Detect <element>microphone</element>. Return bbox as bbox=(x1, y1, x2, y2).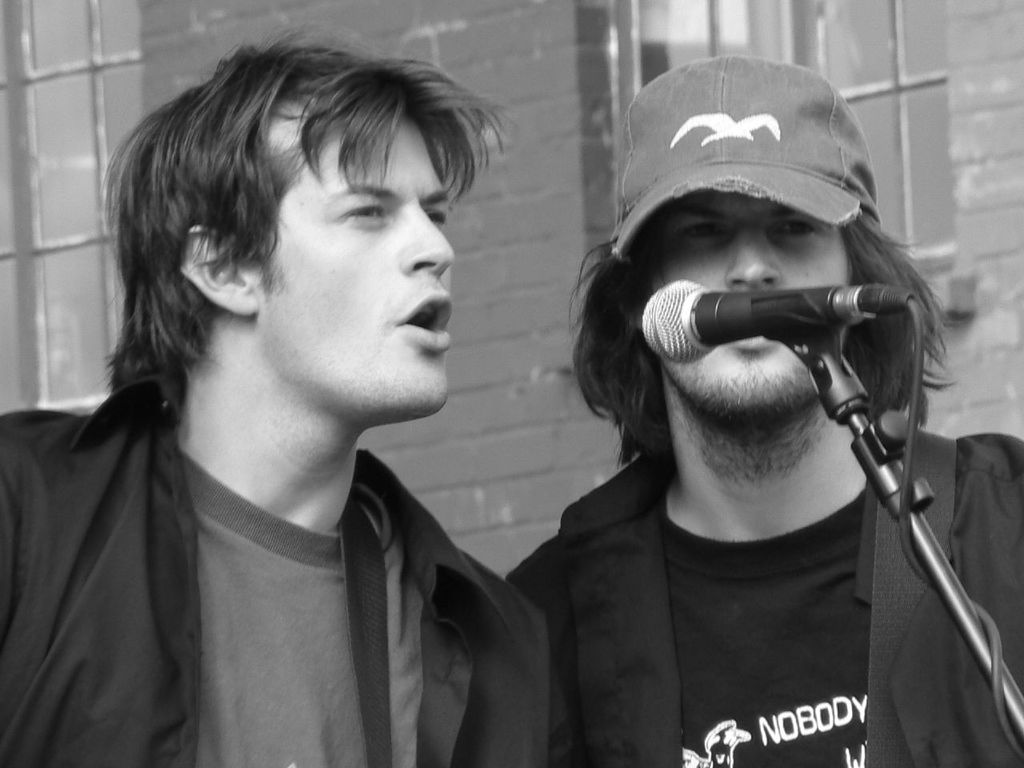
bbox=(643, 245, 906, 430).
